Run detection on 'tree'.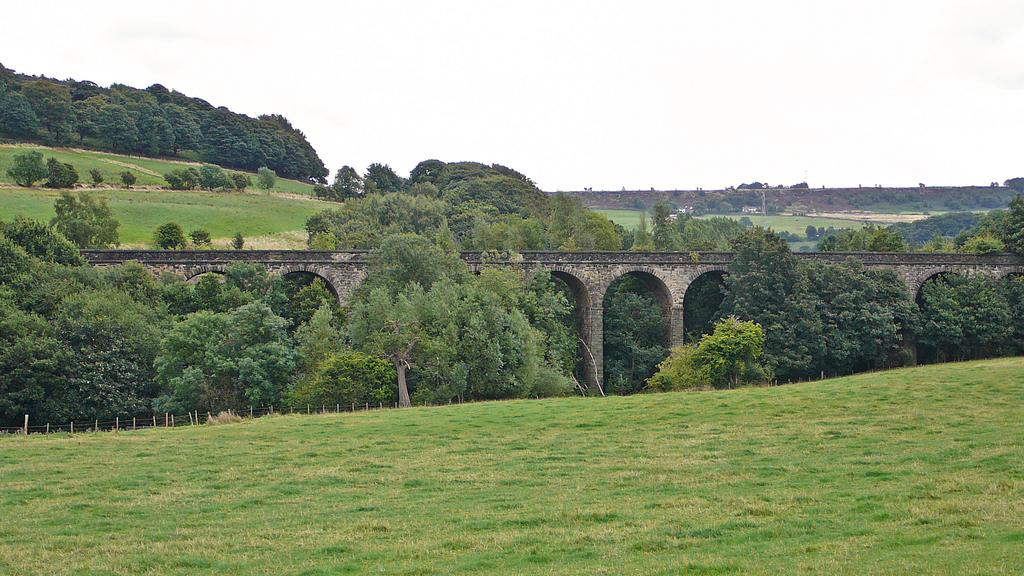
Result: (149, 81, 174, 99).
